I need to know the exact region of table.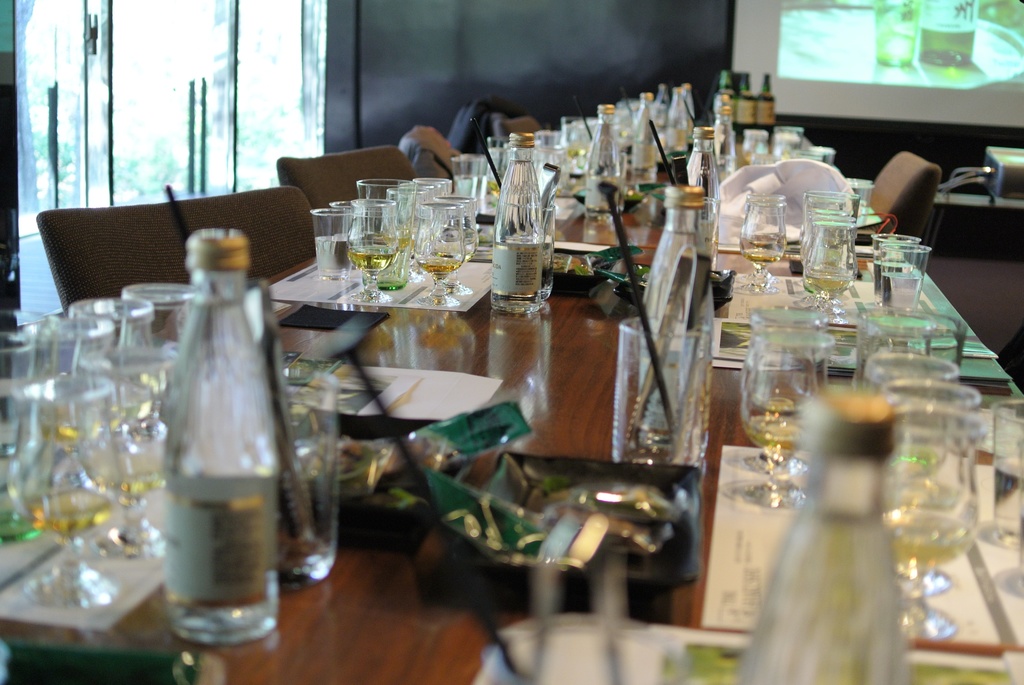
Region: locate(0, 123, 1023, 684).
